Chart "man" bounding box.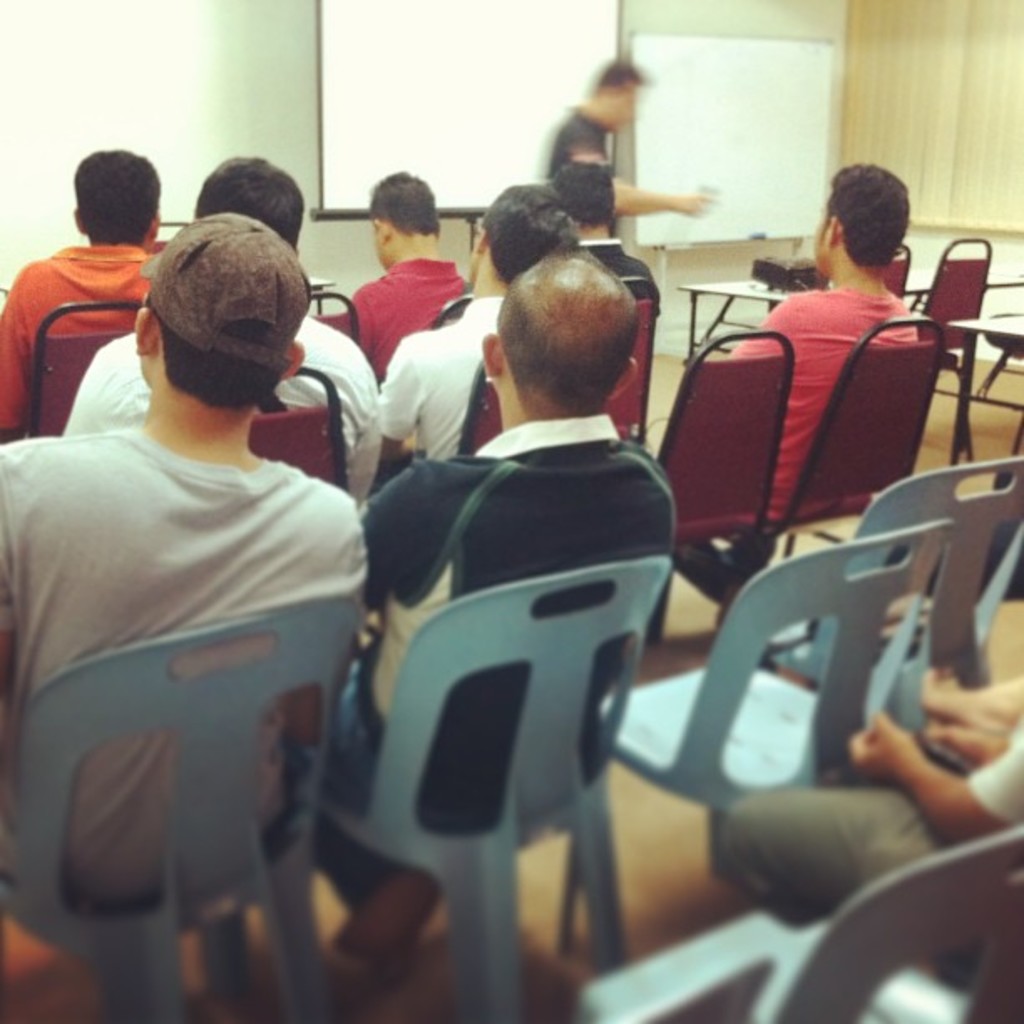
Charted: left=350, top=253, right=678, bottom=960.
